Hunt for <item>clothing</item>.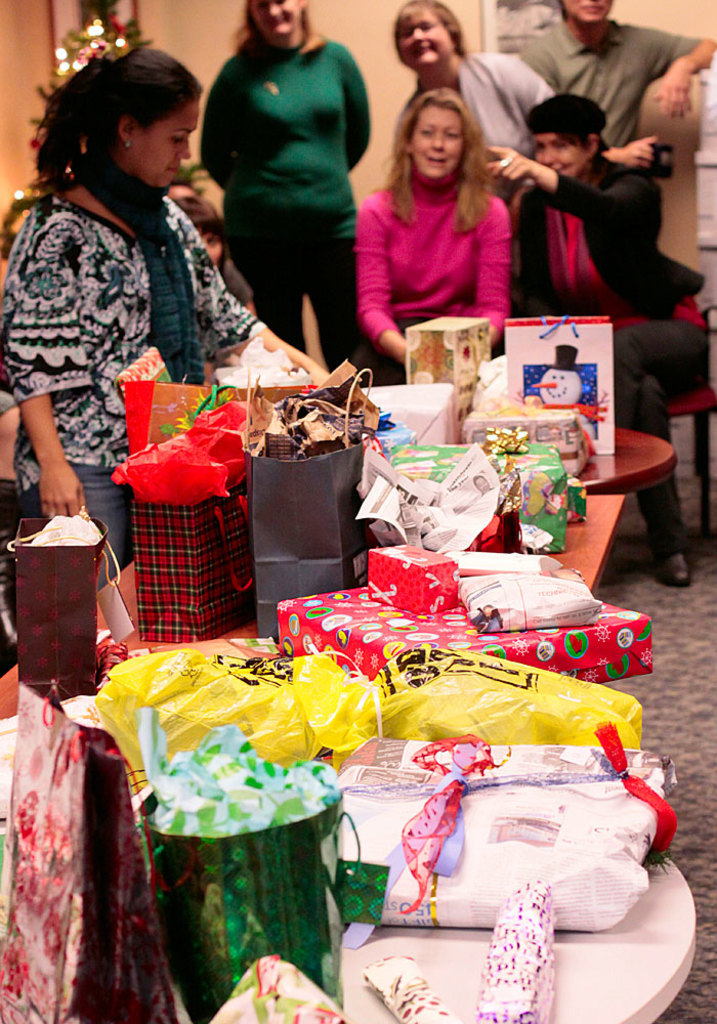
Hunted down at (205, 28, 420, 390).
